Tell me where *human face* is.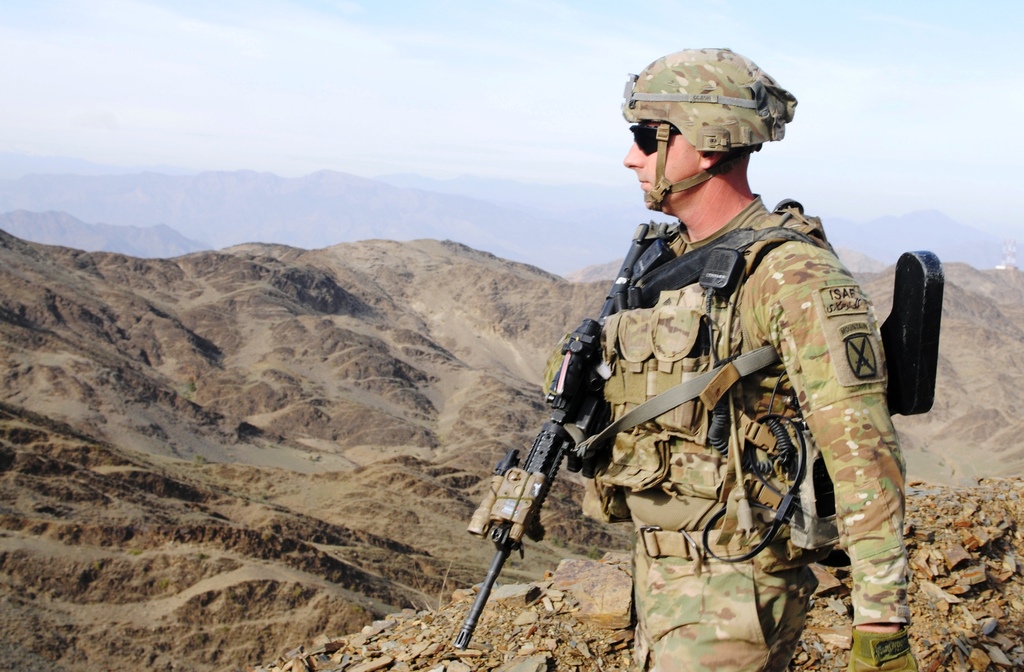
*human face* is at bbox(620, 115, 698, 216).
